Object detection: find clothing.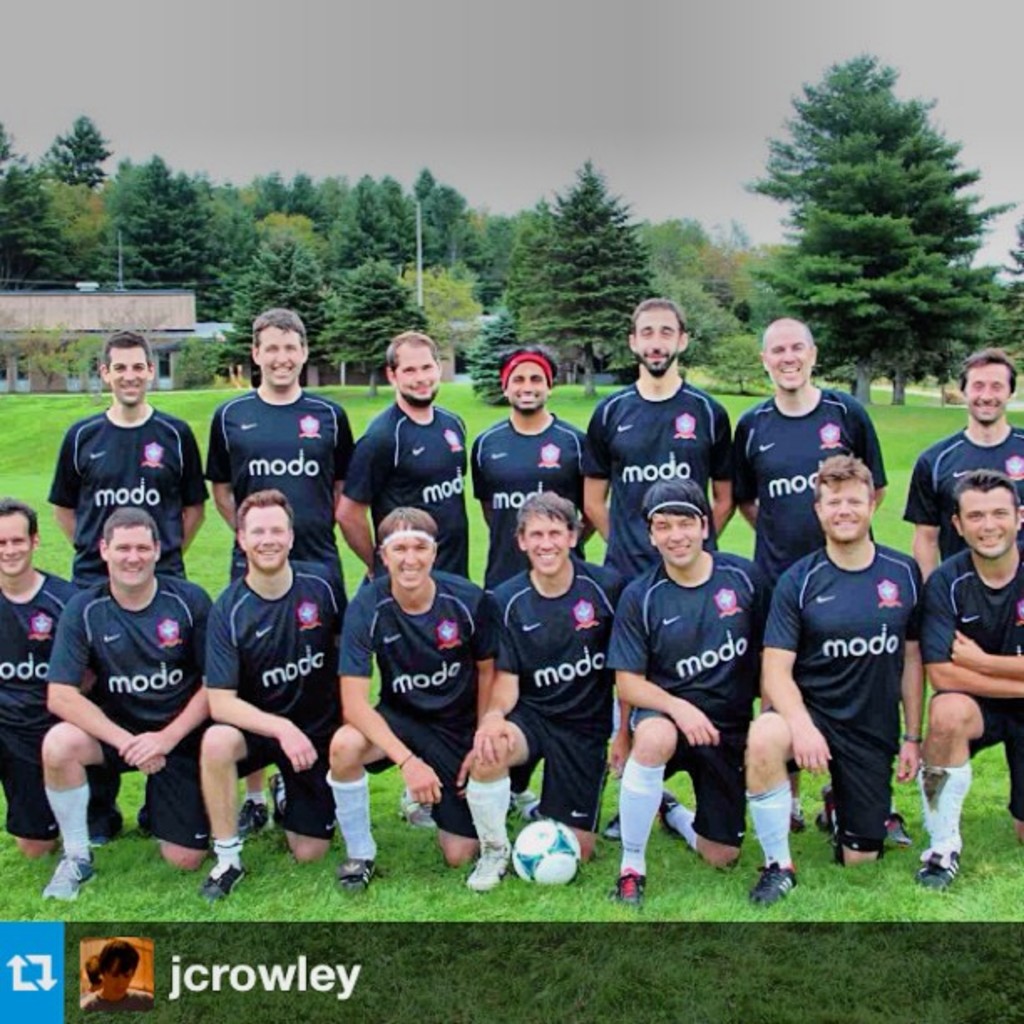
[x1=606, y1=549, x2=760, y2=860].
